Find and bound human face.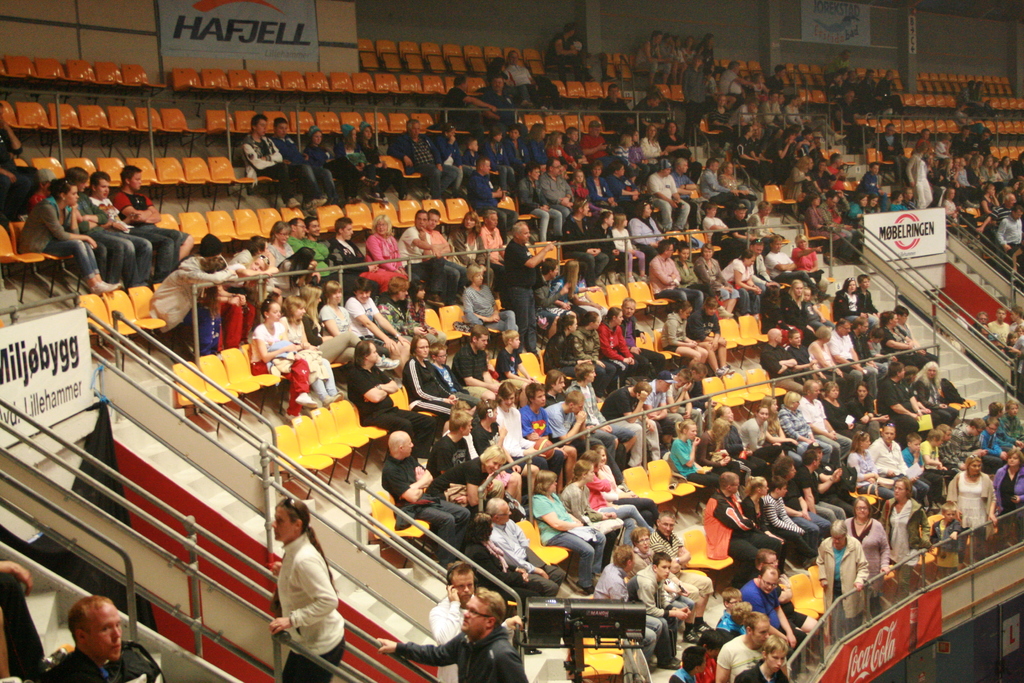
Bound: rect(510, 336, 521, 346).
